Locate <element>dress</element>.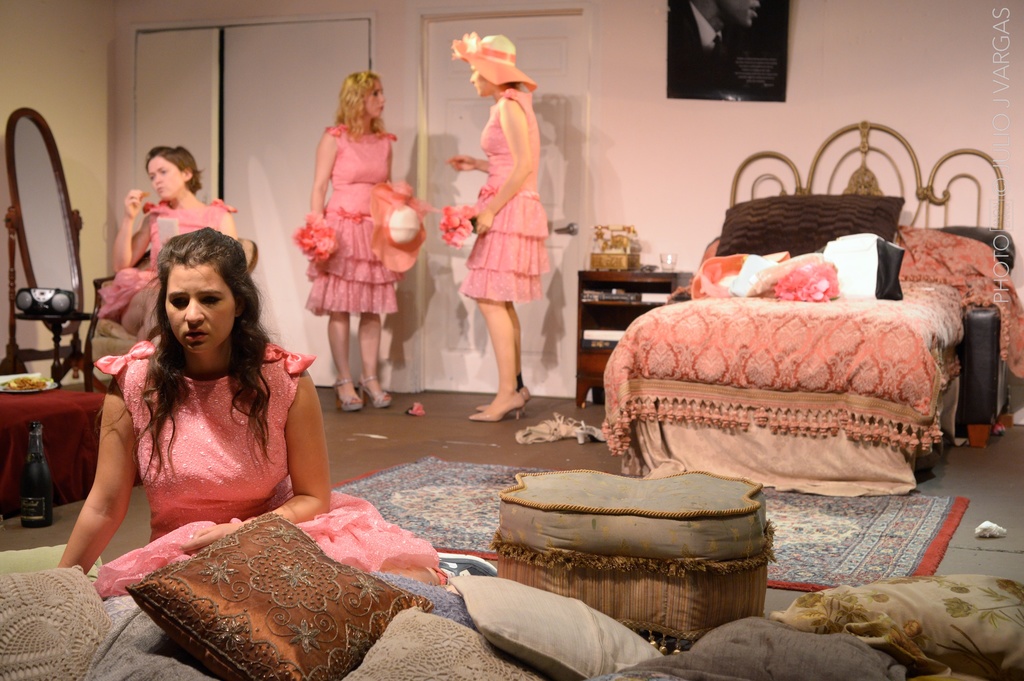
Bounding box: <box>460,85,547,300</box>.
